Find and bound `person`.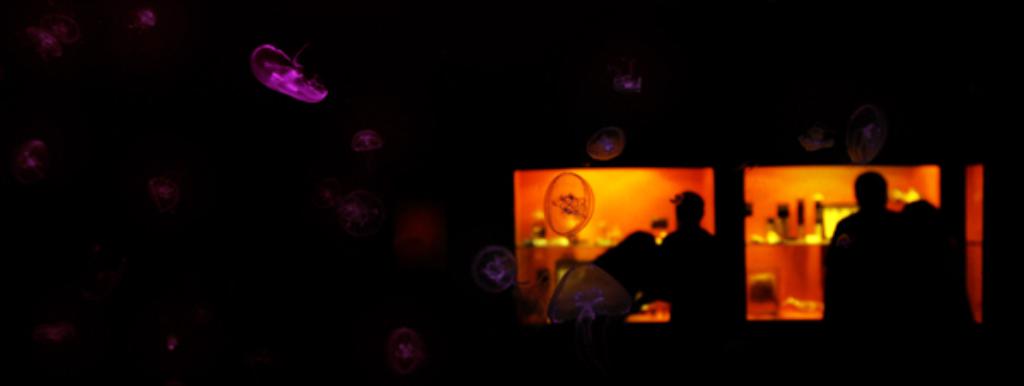
Bound: 819/169/894/316.
